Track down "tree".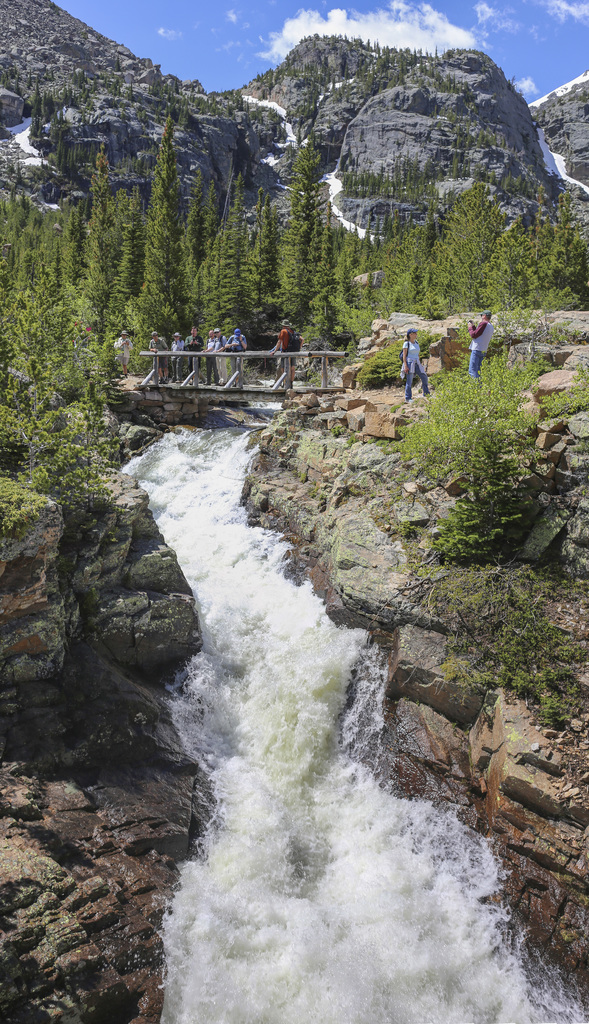
Tracked to BBox(0, 151, 31, 373).
